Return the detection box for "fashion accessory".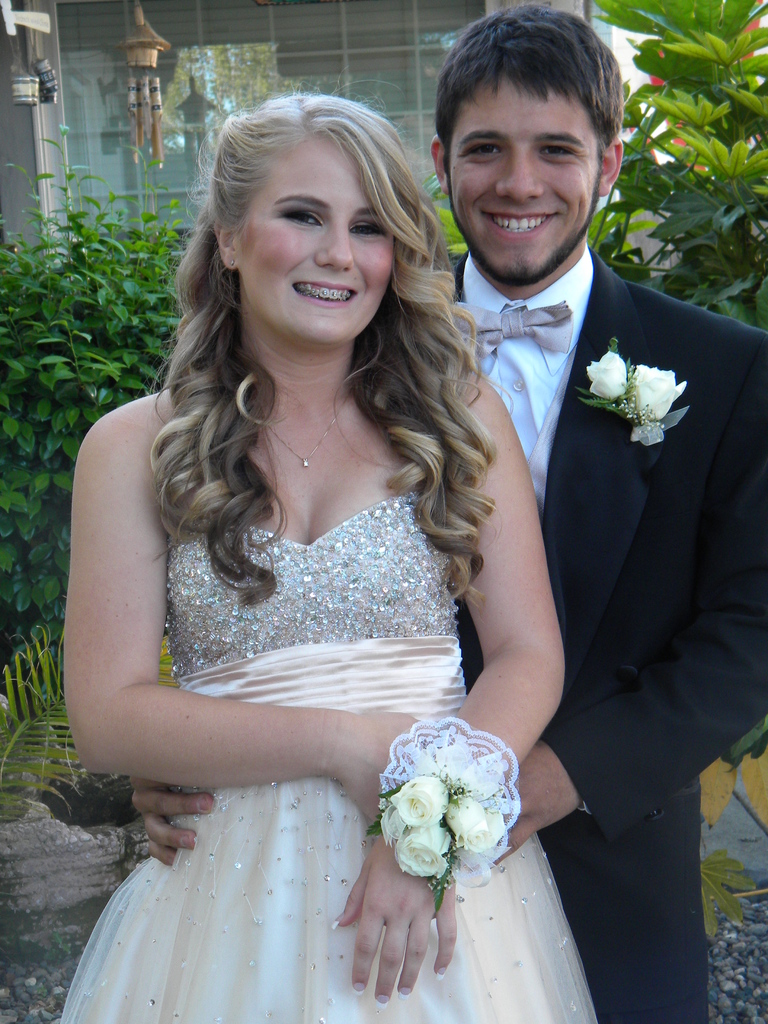
l=449, t=297, r=579, b=362.
